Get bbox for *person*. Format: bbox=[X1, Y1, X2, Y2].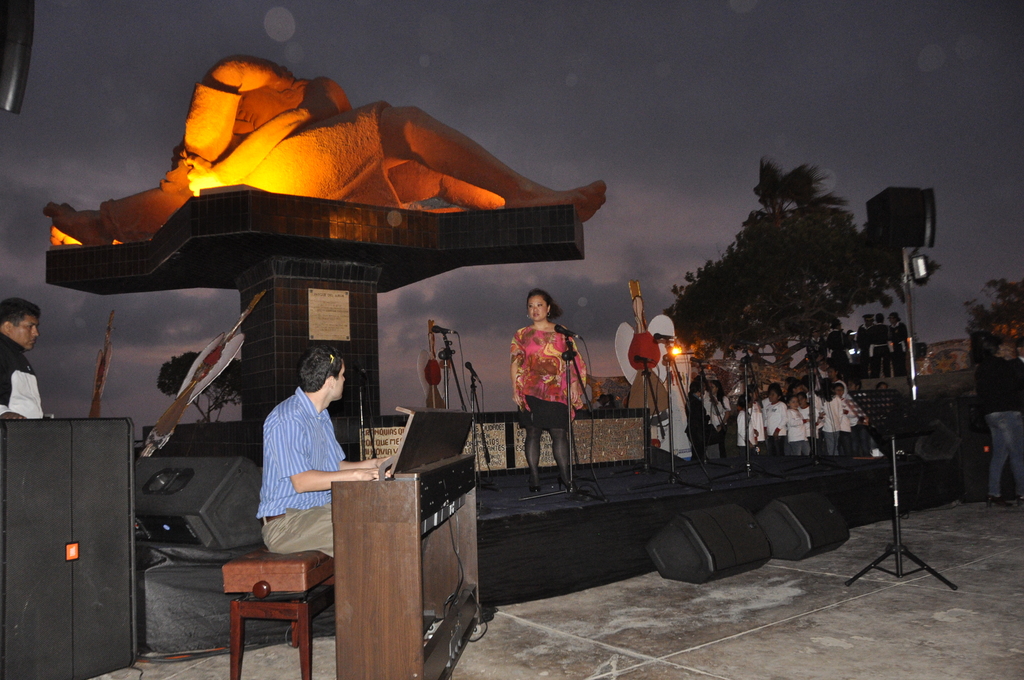
bbox=[0, 295, 44, 421].
